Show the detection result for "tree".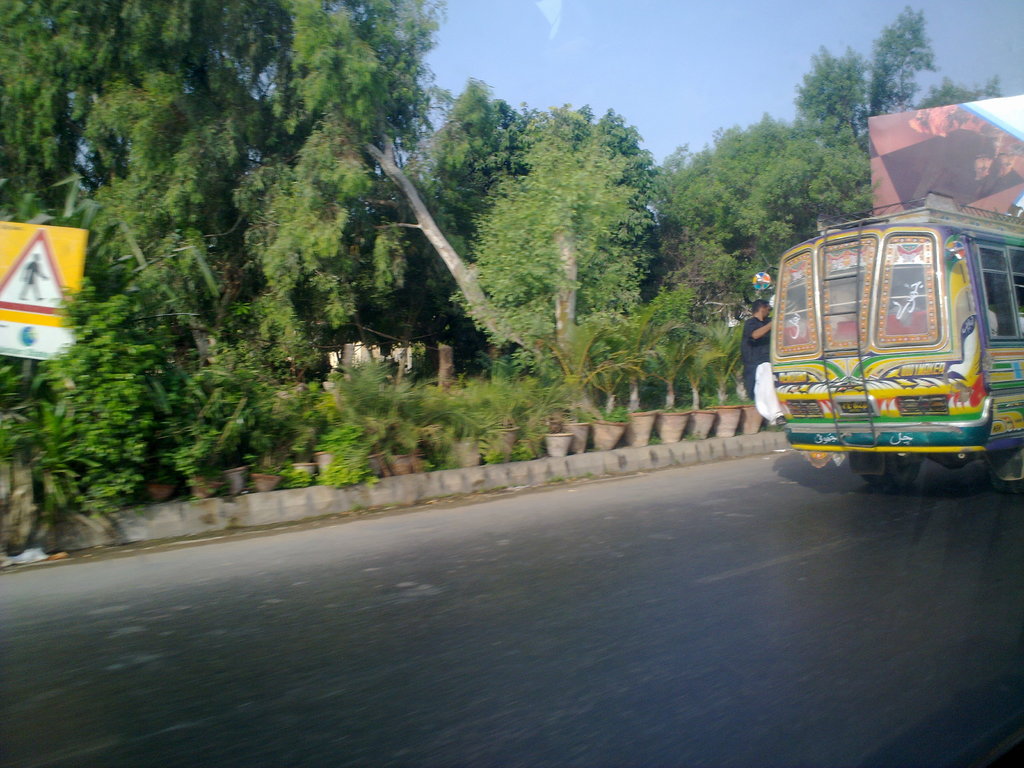
(left=805, top=132, right=874, bottom=220).
